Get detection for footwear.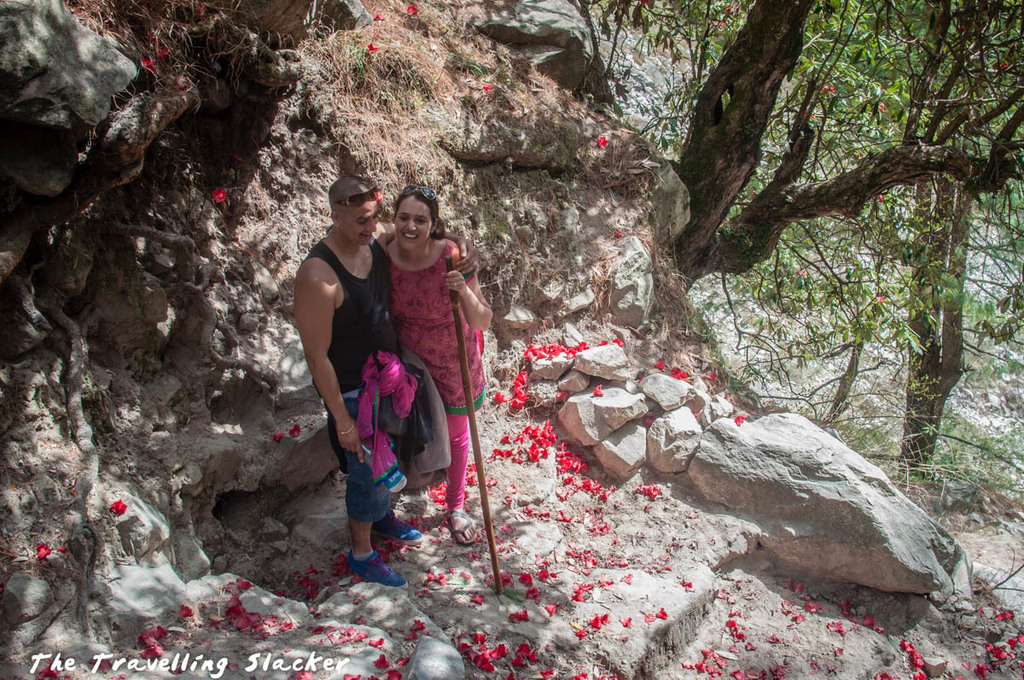
Detection: left=449, top=510, right=480, bottom=549.
